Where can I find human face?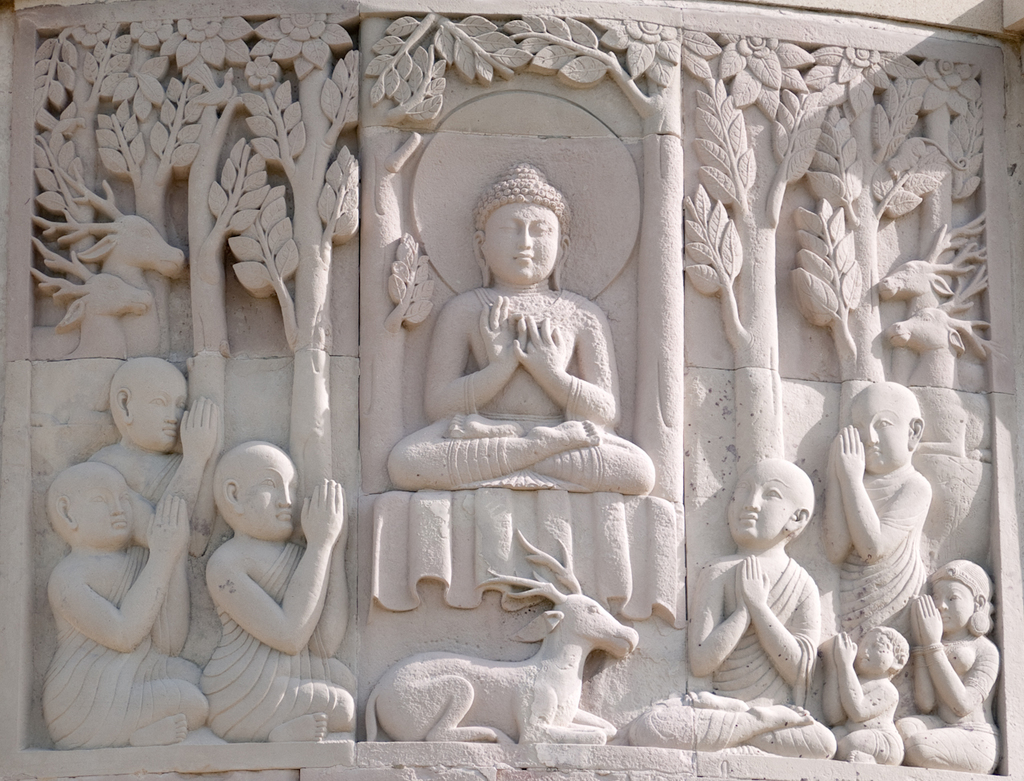
You can find it at (left=846, top=392, right=907, bottom=472).
